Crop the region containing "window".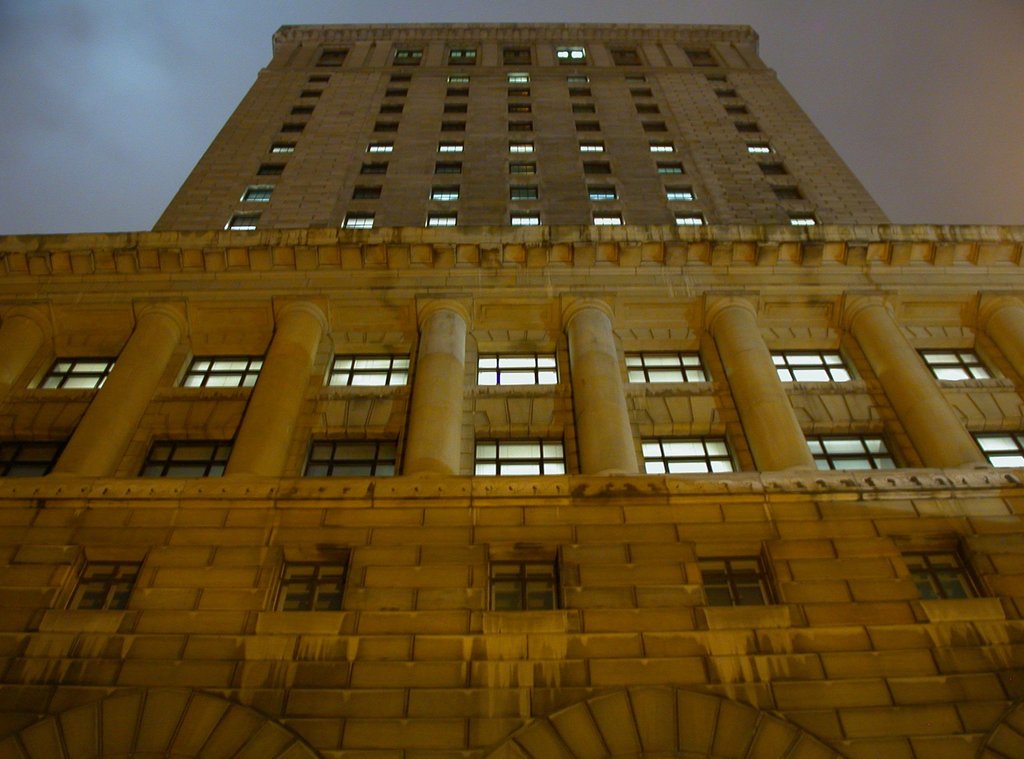
Crop region: [639,102,661,113].
